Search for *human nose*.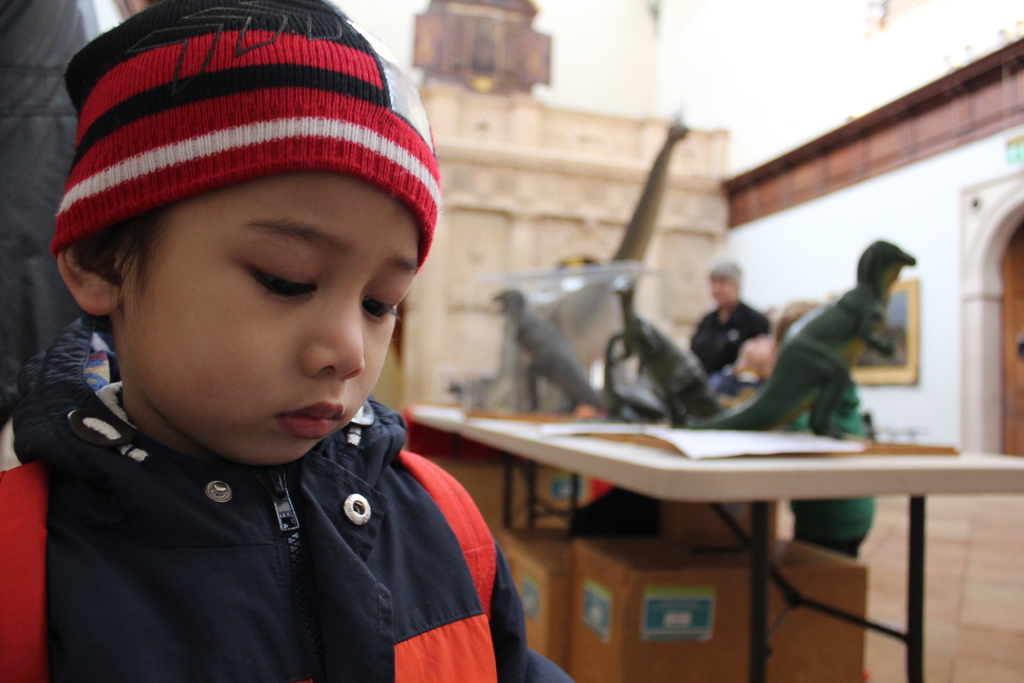
Found at 294:292:366:384.
